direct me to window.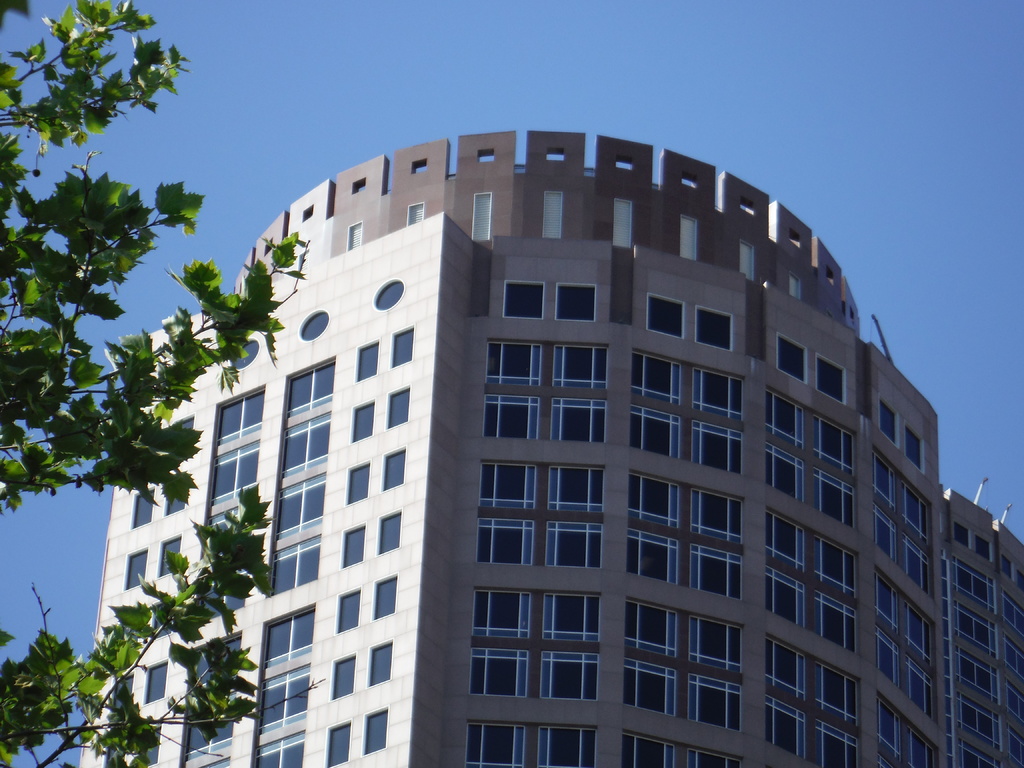
Direction: {"left": 810, "top": 406, "right": 858, "bottom": 482}.
